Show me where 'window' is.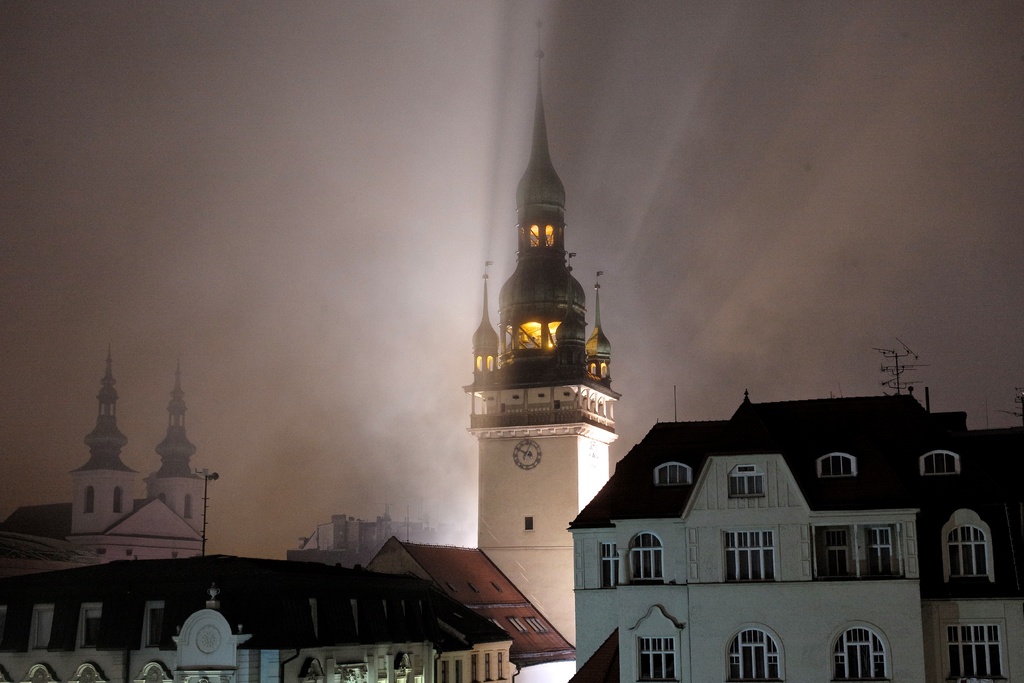
'window' is at x1=81, y1=604, x2=100, y2=650.
